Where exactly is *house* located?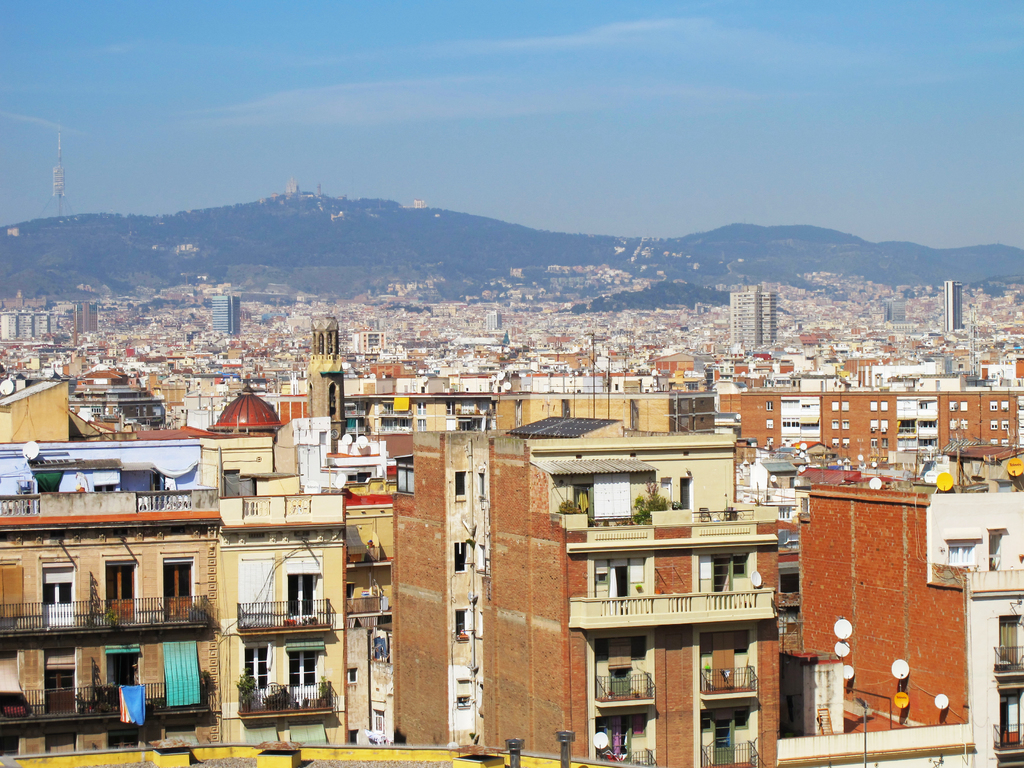
Its bounding box is left=449, top=362, right=498, bottom=401.
